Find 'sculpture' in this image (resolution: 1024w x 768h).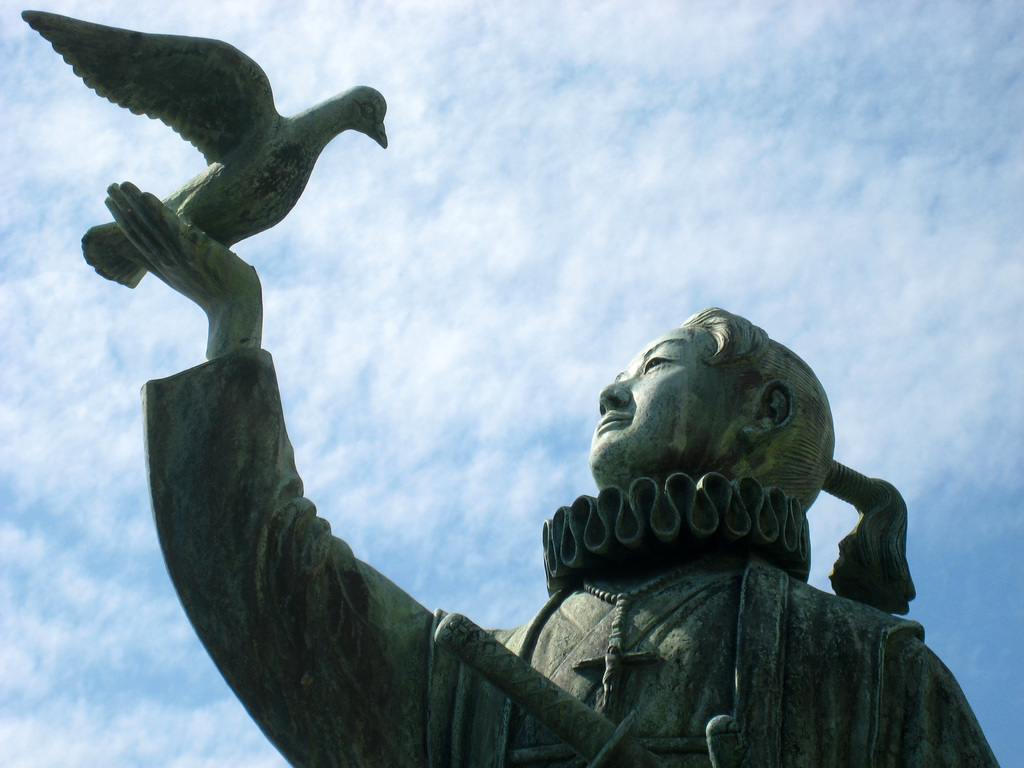
{"left": 13, "top": 3, "right": 999, "bottom": 767}.
